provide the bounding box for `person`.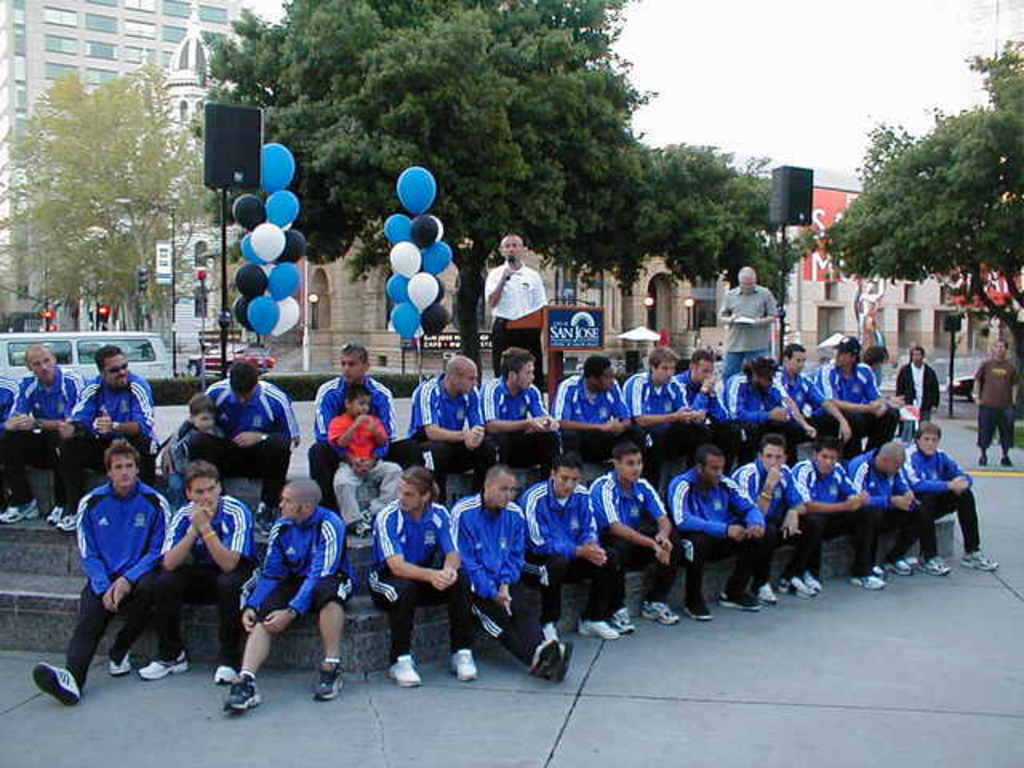
(310,341,430,512).
